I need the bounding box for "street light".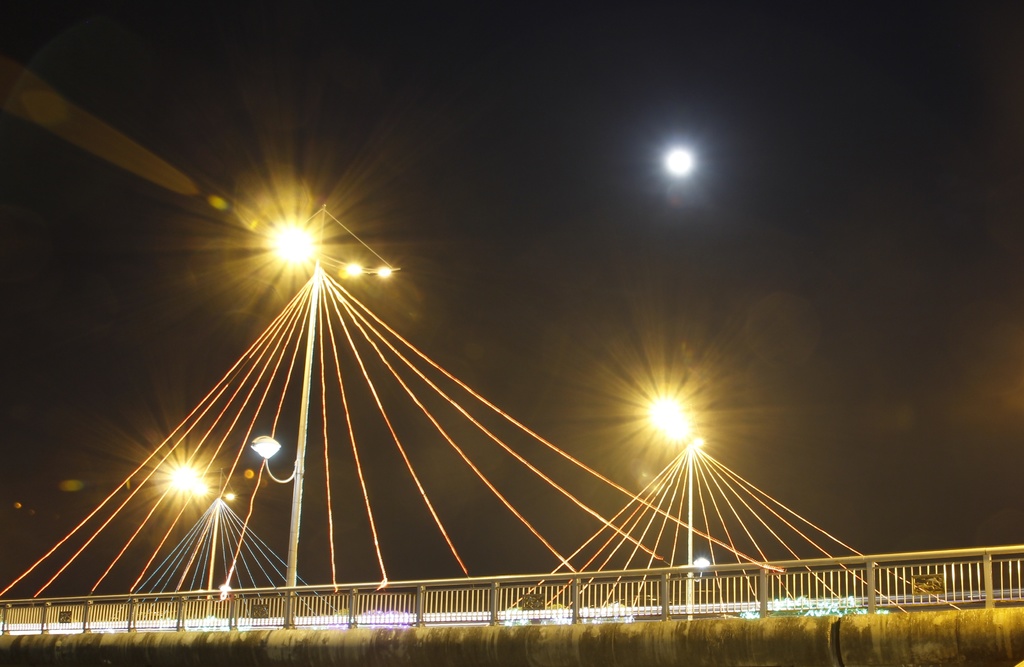
Here it is: left=200, top=465, right=240, bottom=590.
